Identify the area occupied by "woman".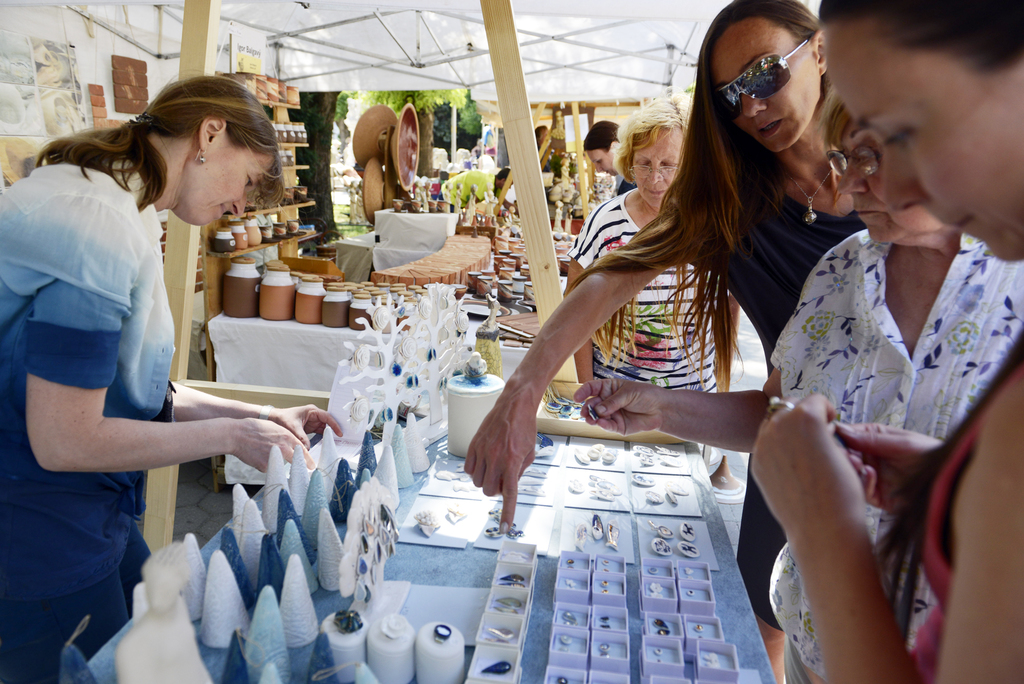
Area: 0/76/344/683.
